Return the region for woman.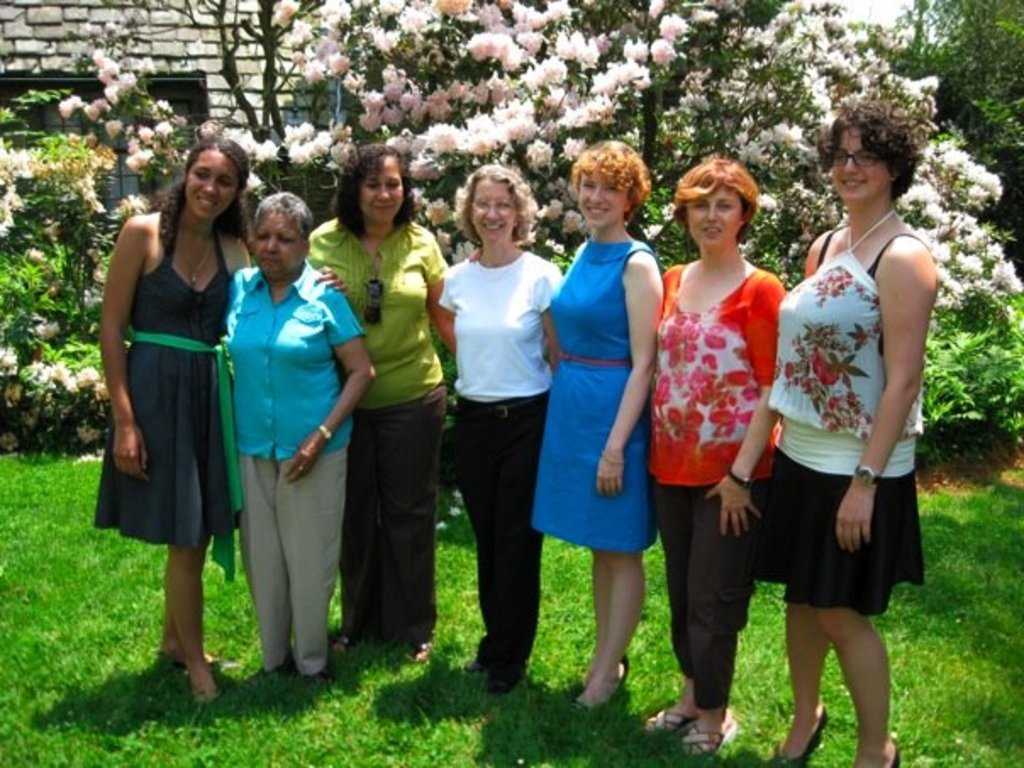
left=754, top=92, right=944, bottom=722.
